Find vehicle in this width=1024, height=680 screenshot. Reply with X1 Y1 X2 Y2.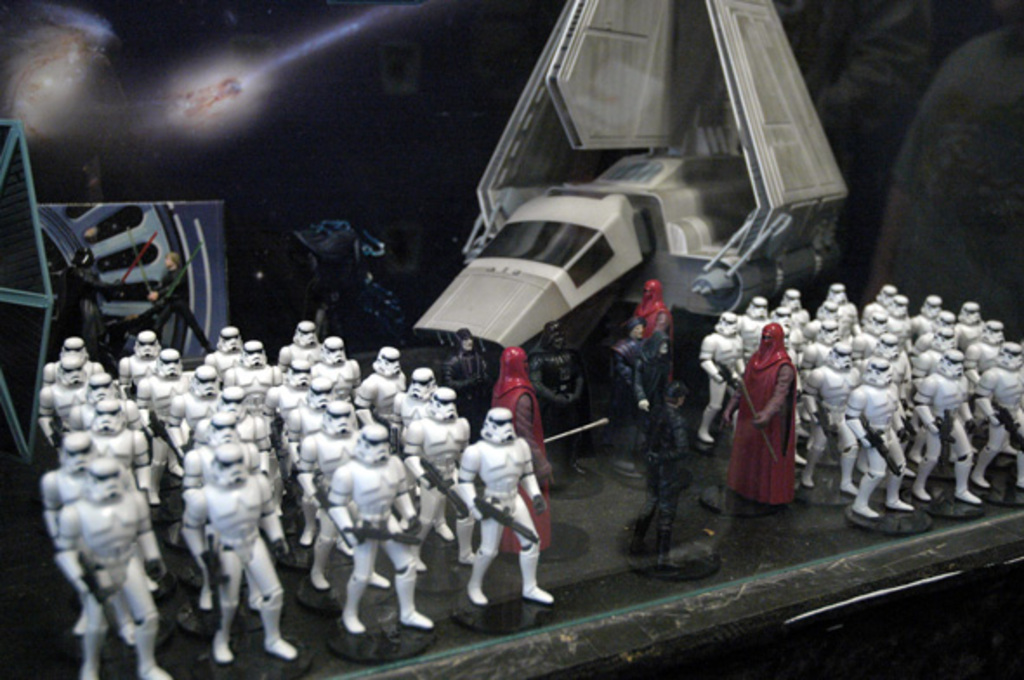
406 12 880 394.
